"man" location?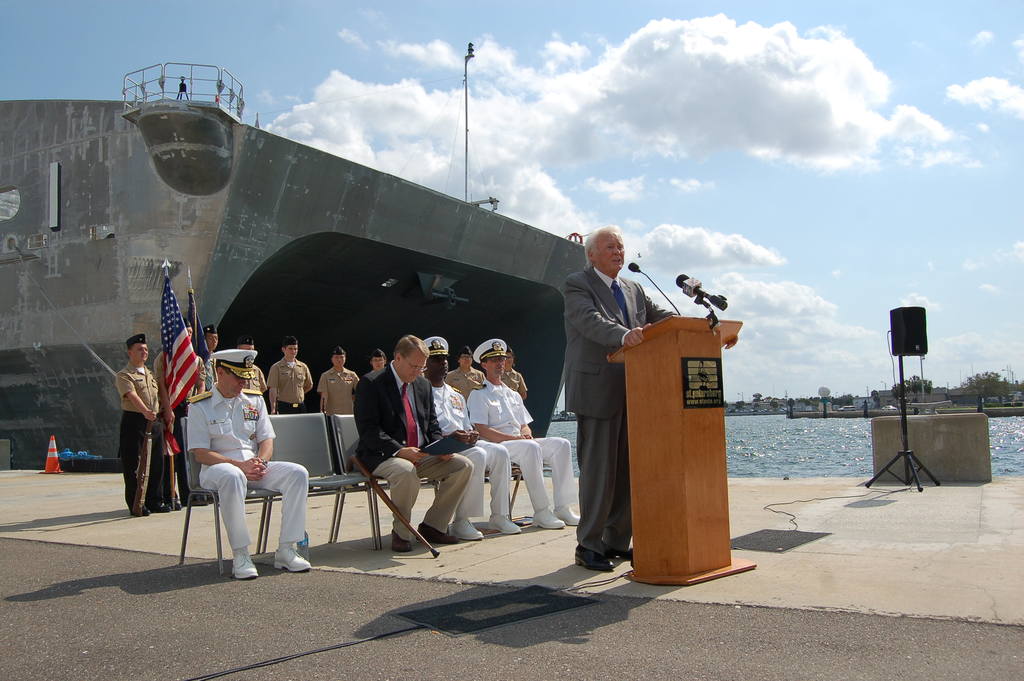
x1=446 y1=345 x2=485 y2=398
